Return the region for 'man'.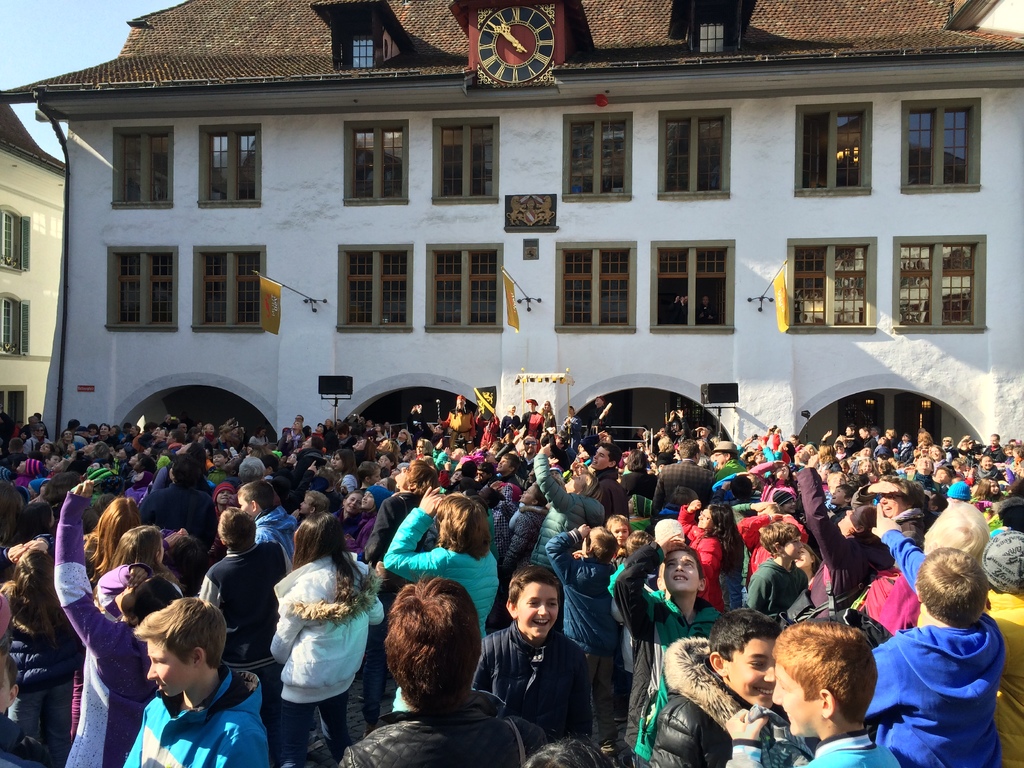
l=661, t=404, r=702, b=437.
